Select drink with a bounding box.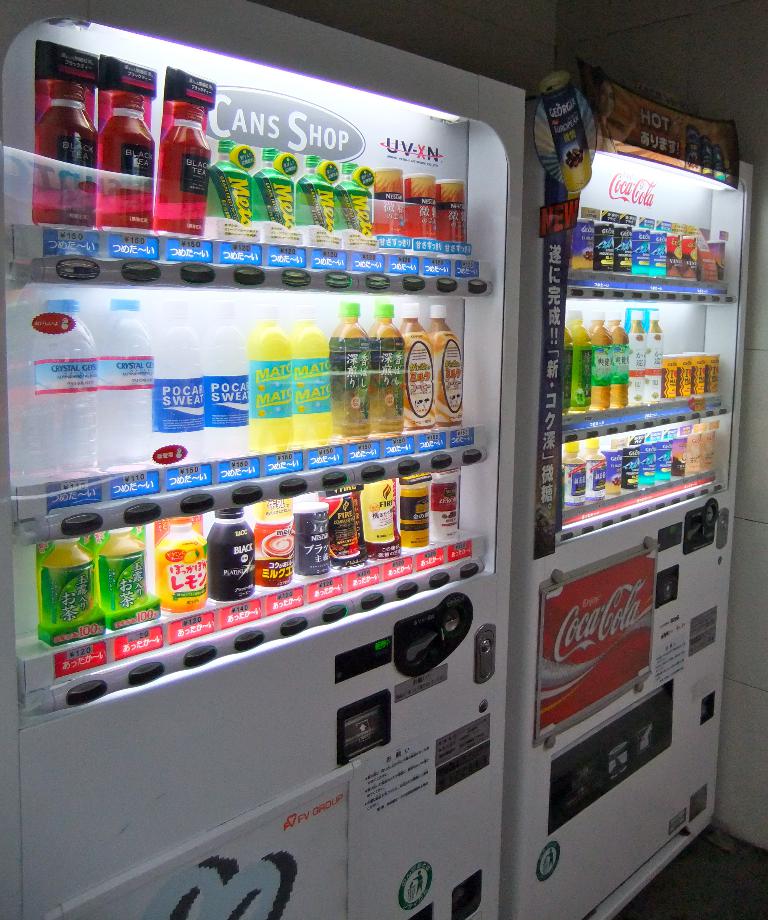
322/300/373/438.
